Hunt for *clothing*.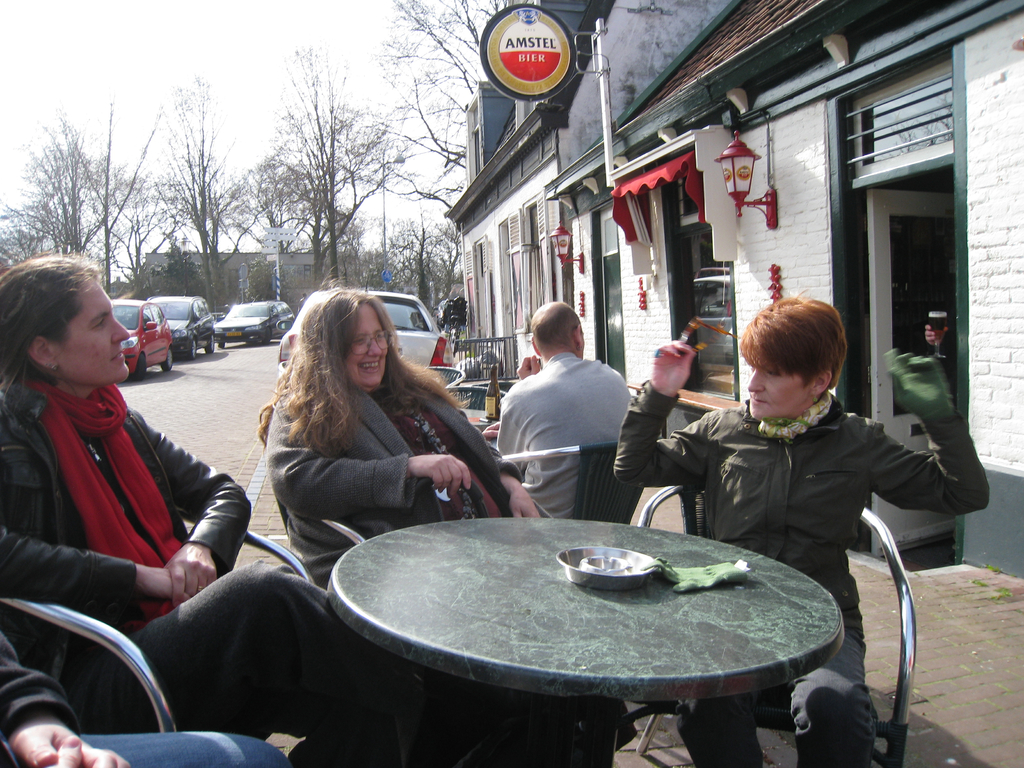
Hunted down at {"x1": 498, "y1": 359, "x2": 628, "y2": 515}.
